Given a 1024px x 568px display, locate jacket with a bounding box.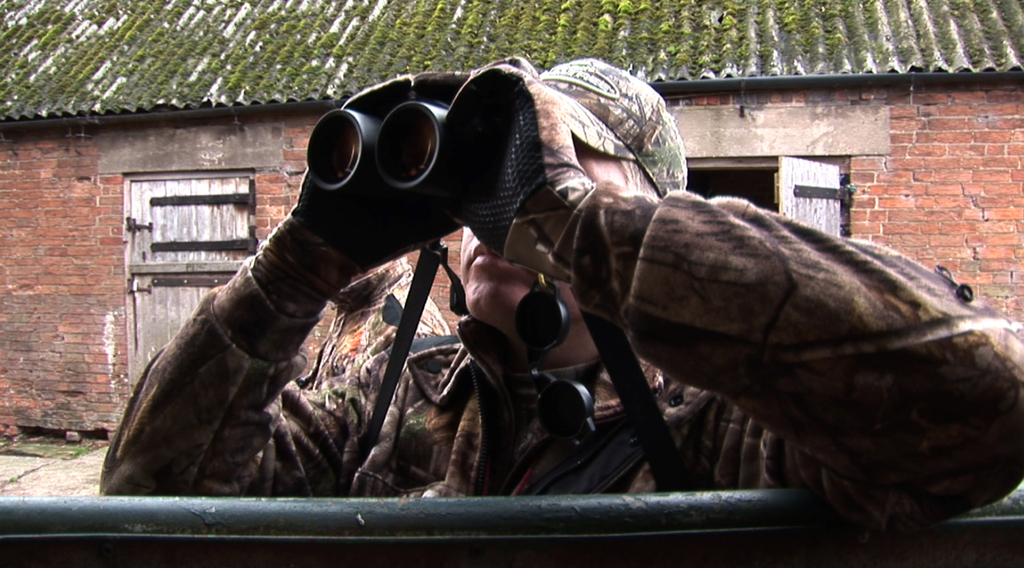
Located: {"left": 178, "top": 82, "right": 958, "bottom": 555}.
